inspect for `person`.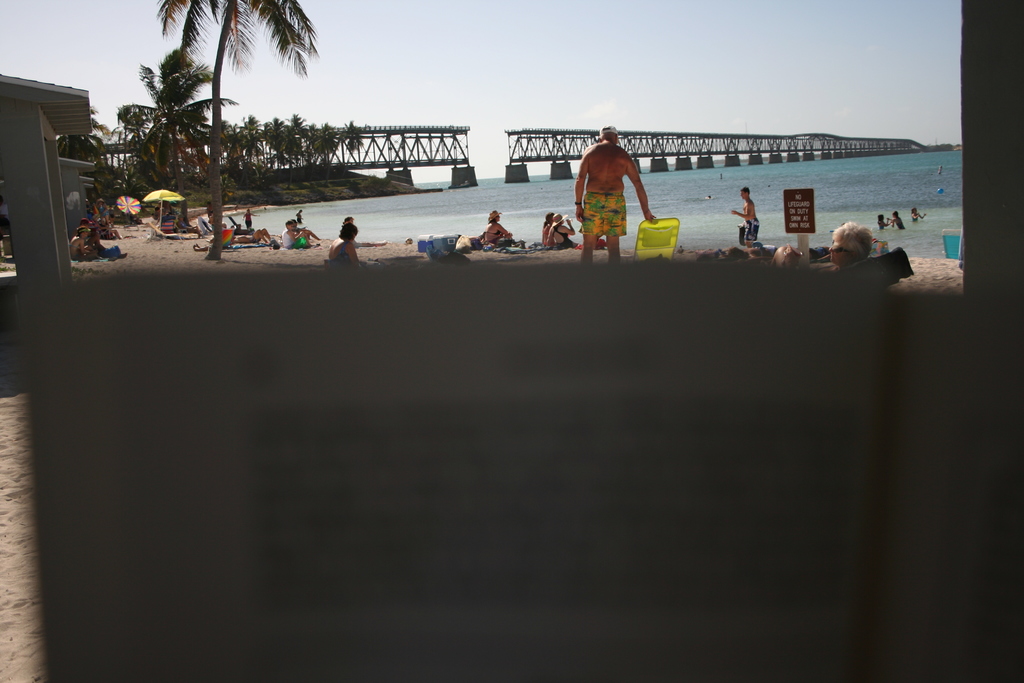
Inspection: <box>770,219,874,283</box>.
